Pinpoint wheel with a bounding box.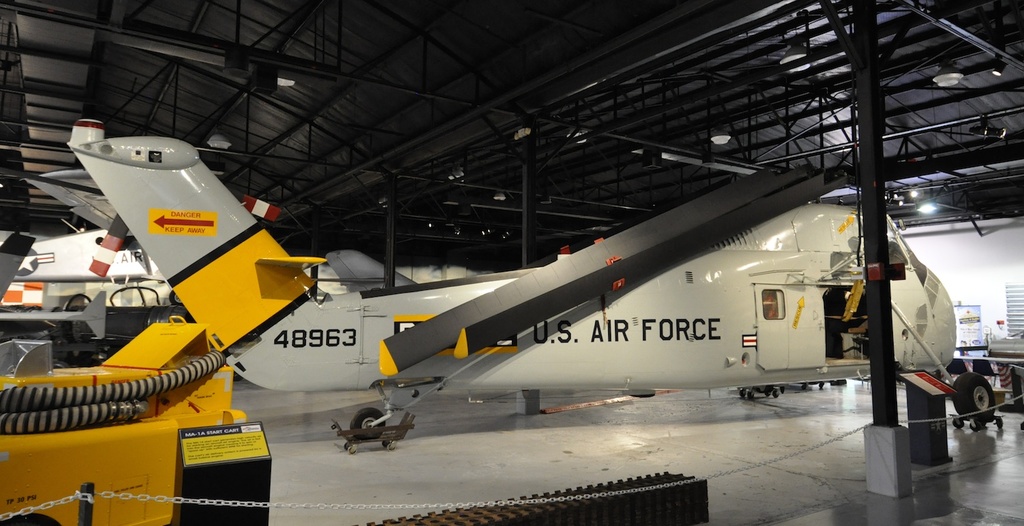
left=352, top=409, right=393, bottom=436.
